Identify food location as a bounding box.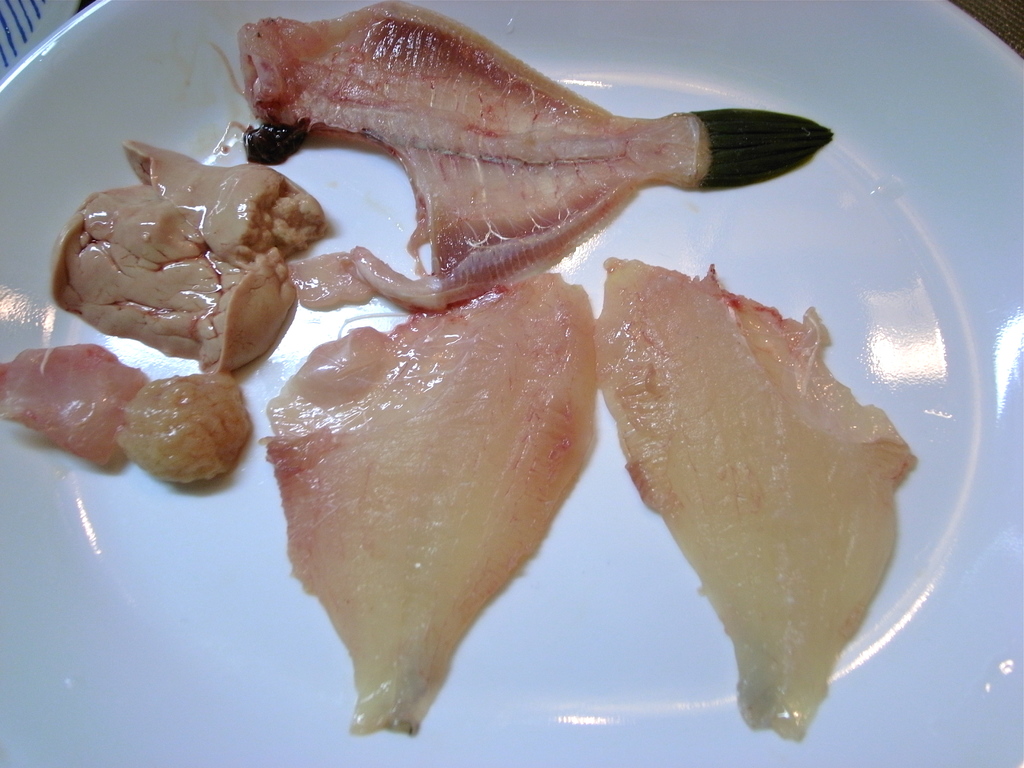
box=[0, 341, 154, 475].
